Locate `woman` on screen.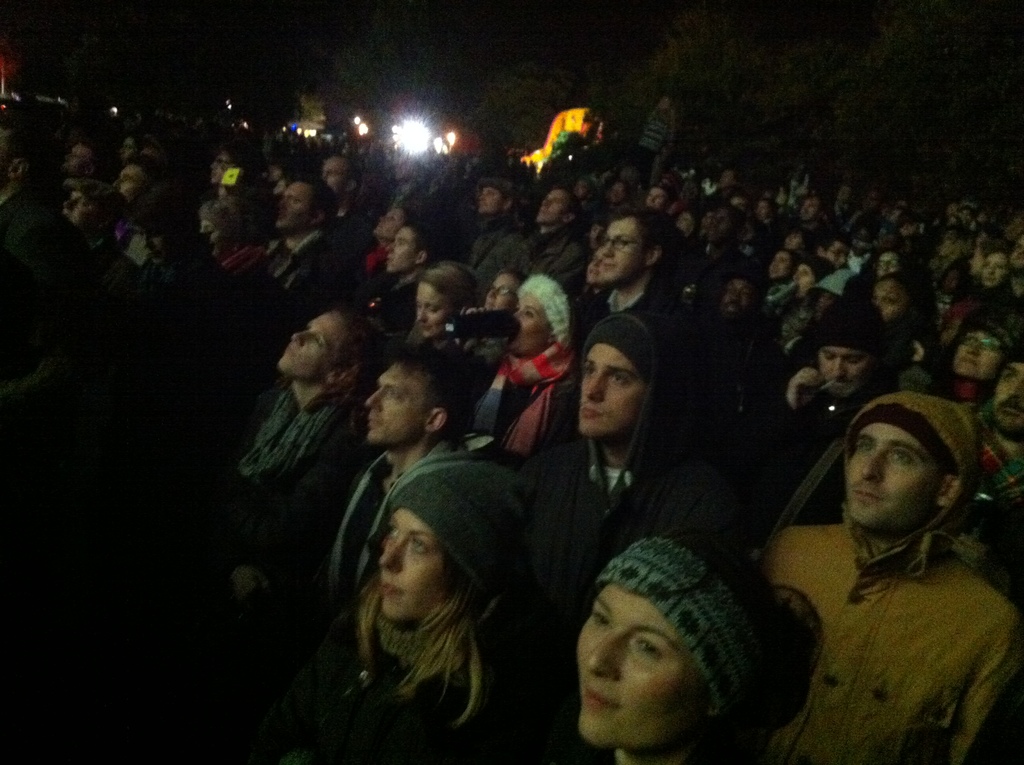
On screen at Rect(566, 519, 824, 764).
